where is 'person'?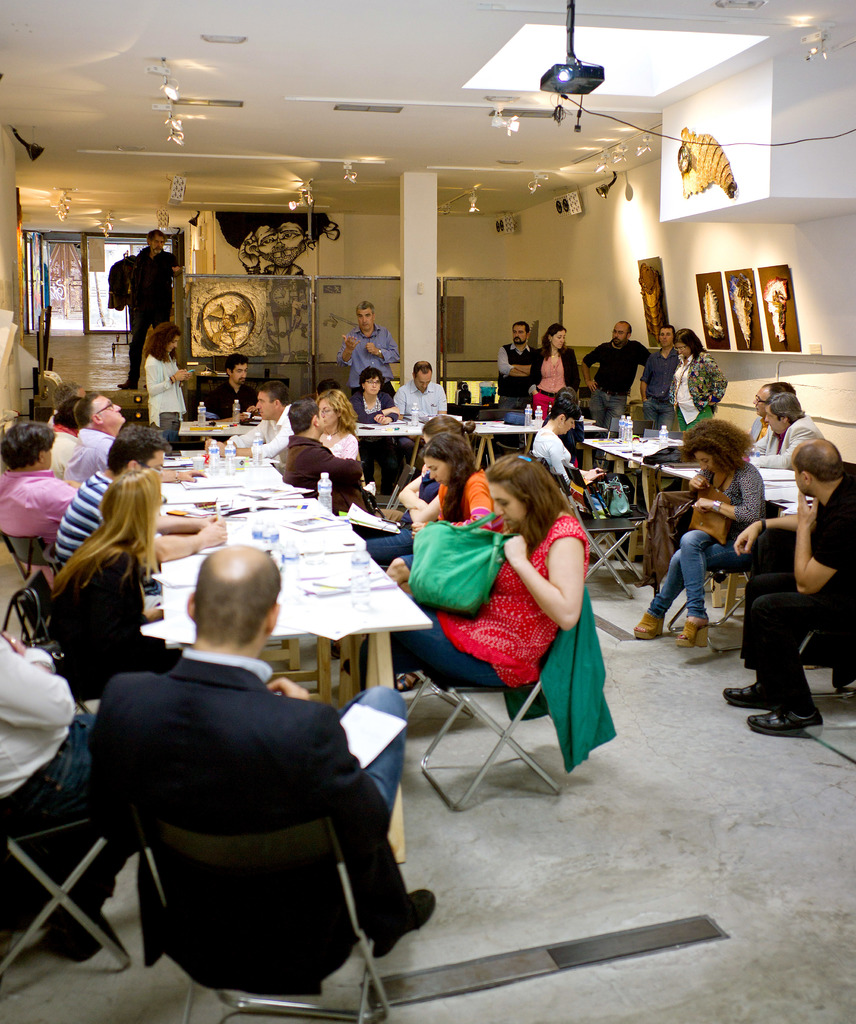
(745,389,827,472).
